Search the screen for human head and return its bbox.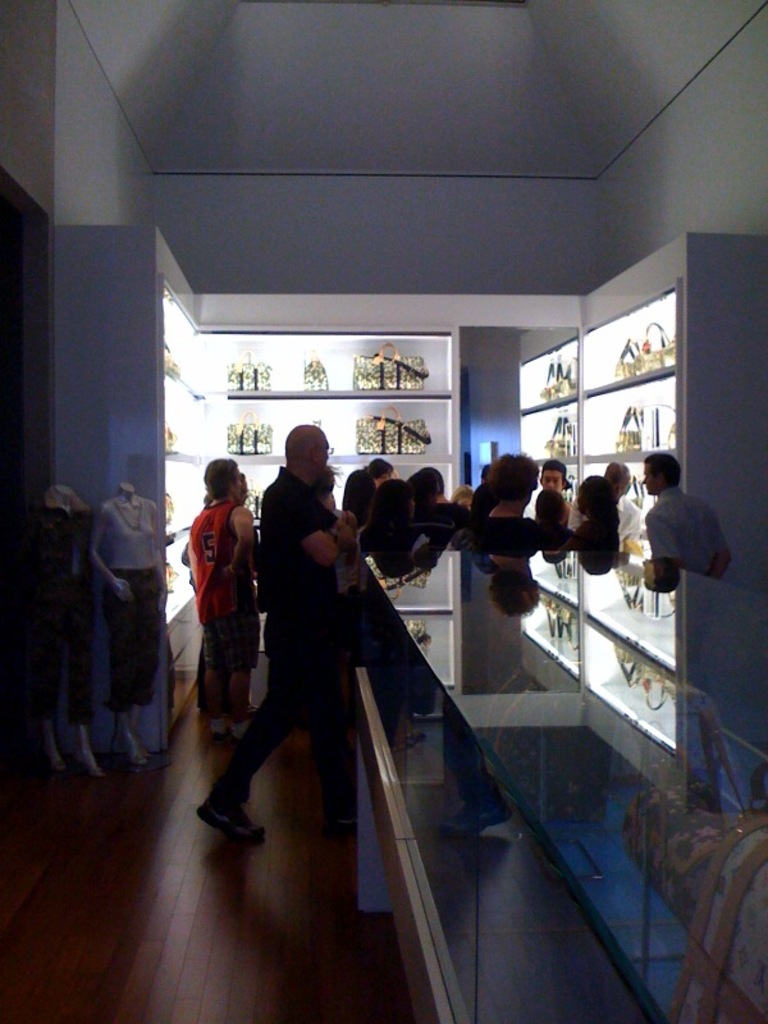
Found: Rect(204, 458, 237, 498).
